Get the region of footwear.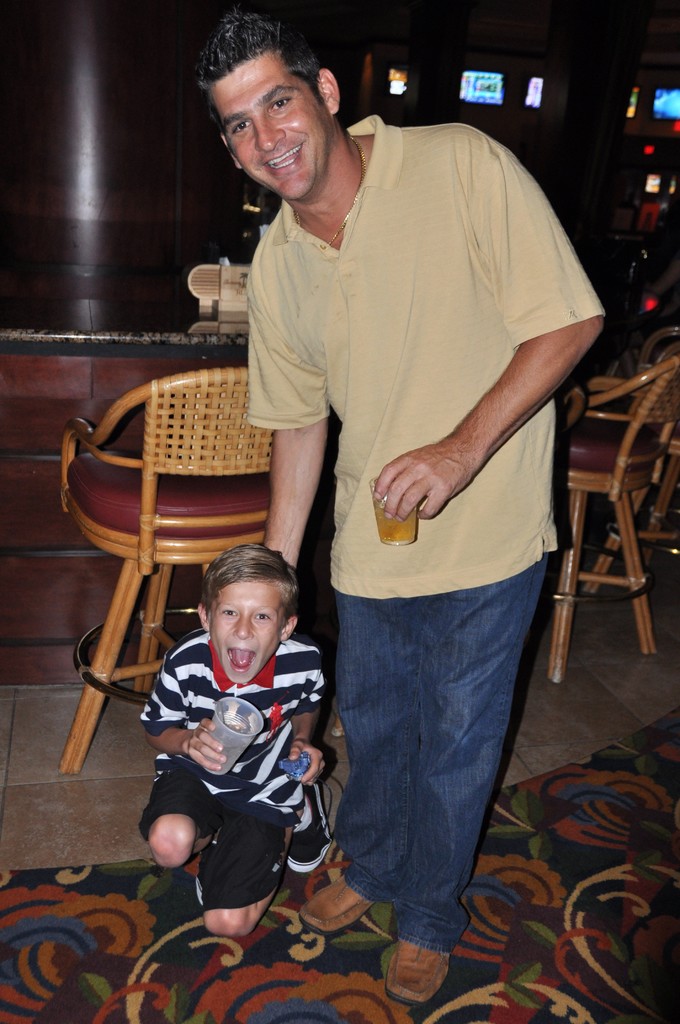
bbox(378, 906, 455, 1005).
